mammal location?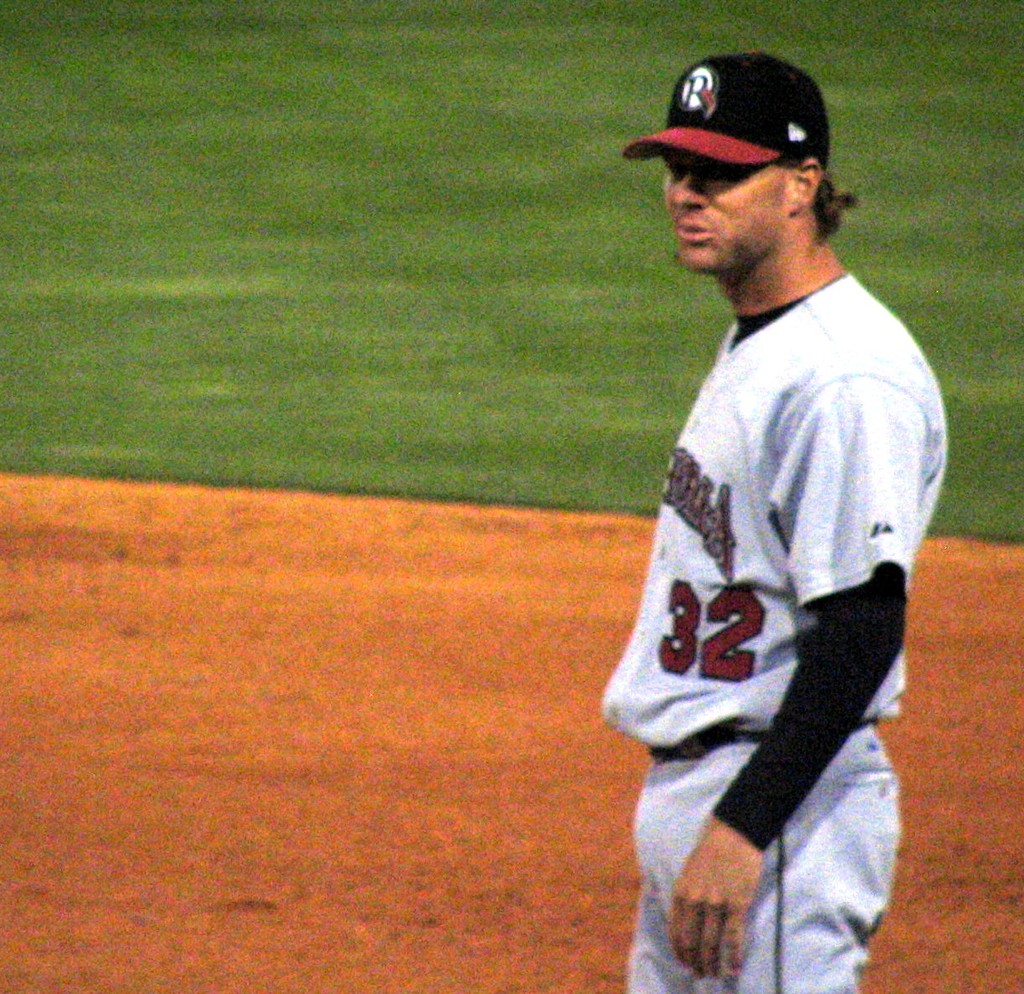
BBox(577, 110, 941, 969)
